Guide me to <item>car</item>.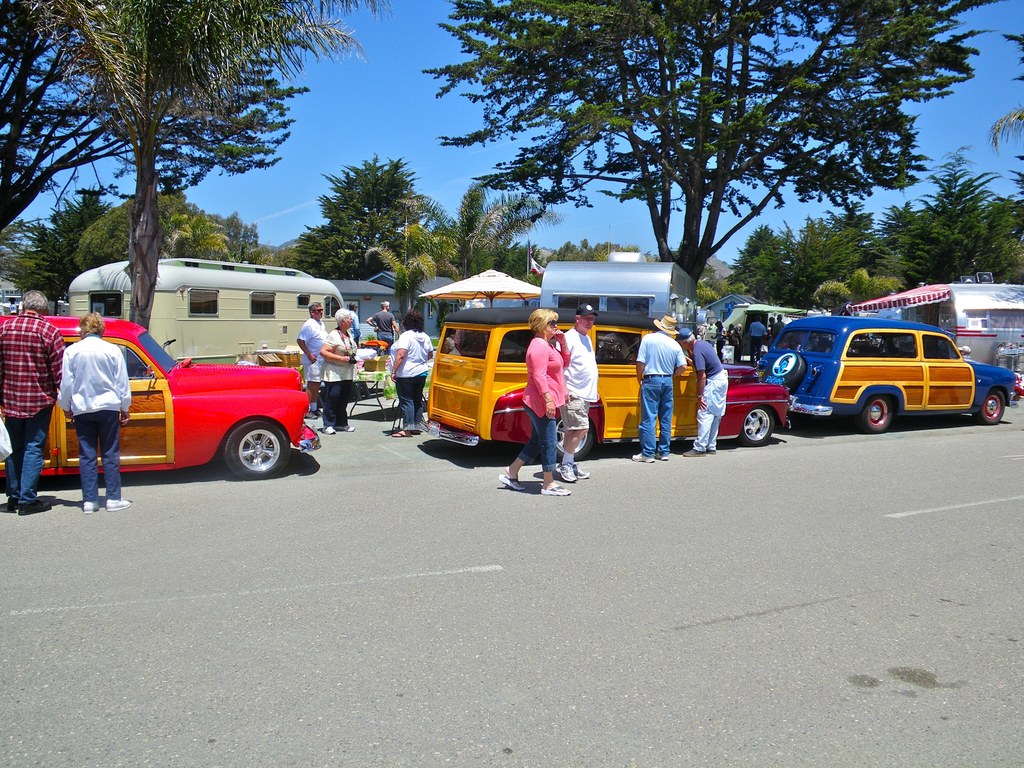
Guidance: box=[752, 315, 1021, 435].
